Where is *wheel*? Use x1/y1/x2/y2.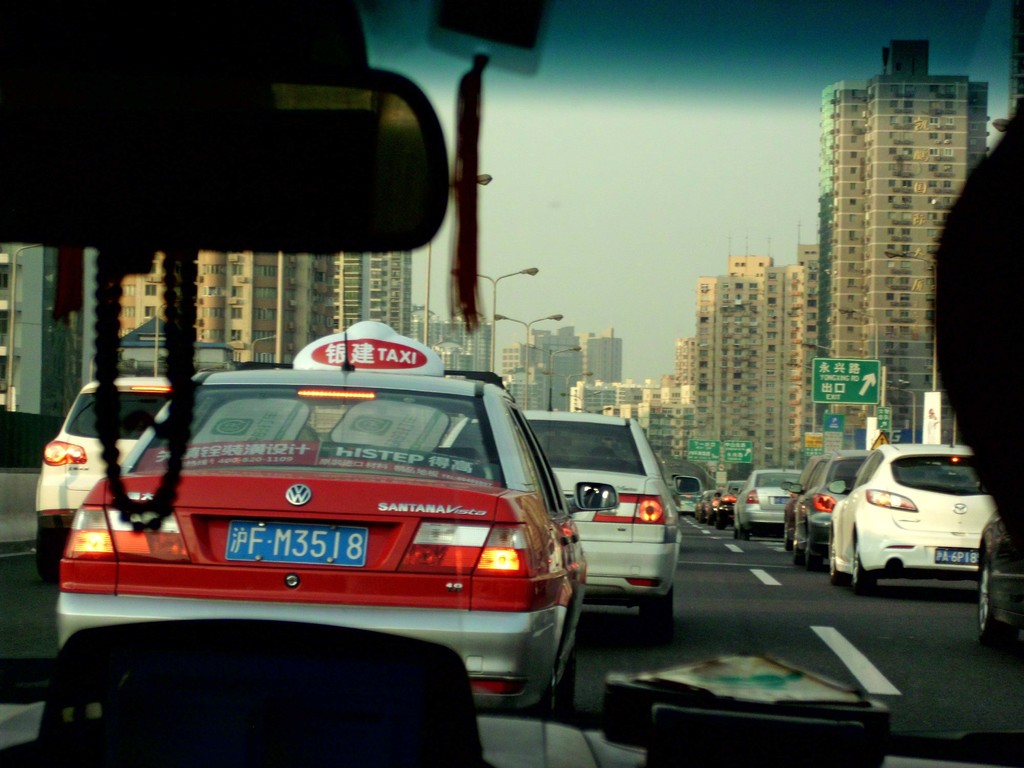
972/550/1001/634.
